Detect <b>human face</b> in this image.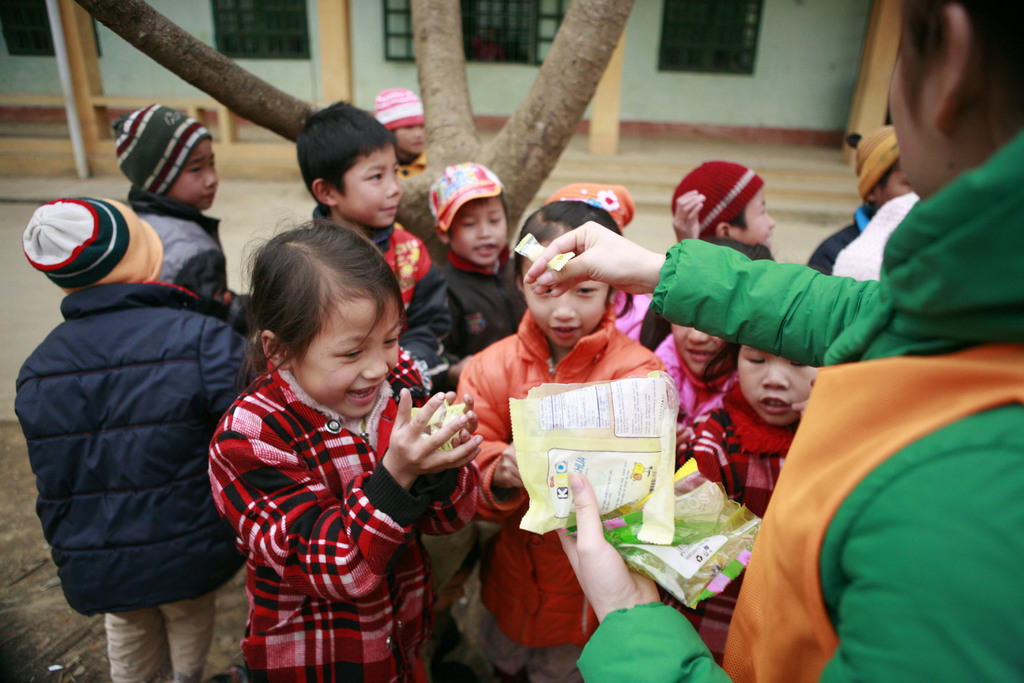
Detection: (x1=166, y1=136, x2=213, y2=210).
